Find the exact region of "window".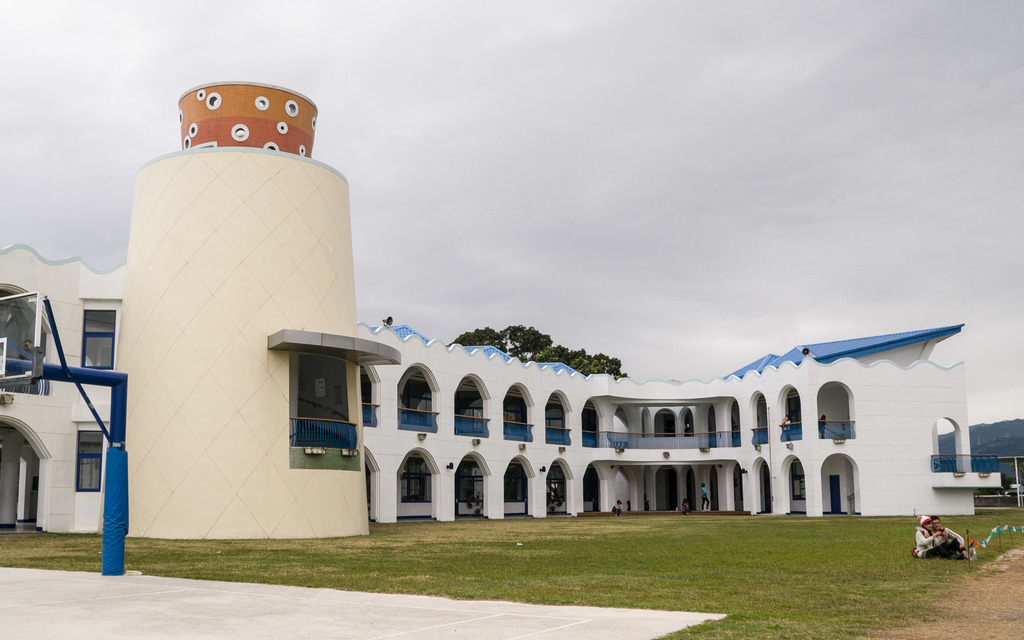
Exact region: l=544, t=461, r=568, b=508.
